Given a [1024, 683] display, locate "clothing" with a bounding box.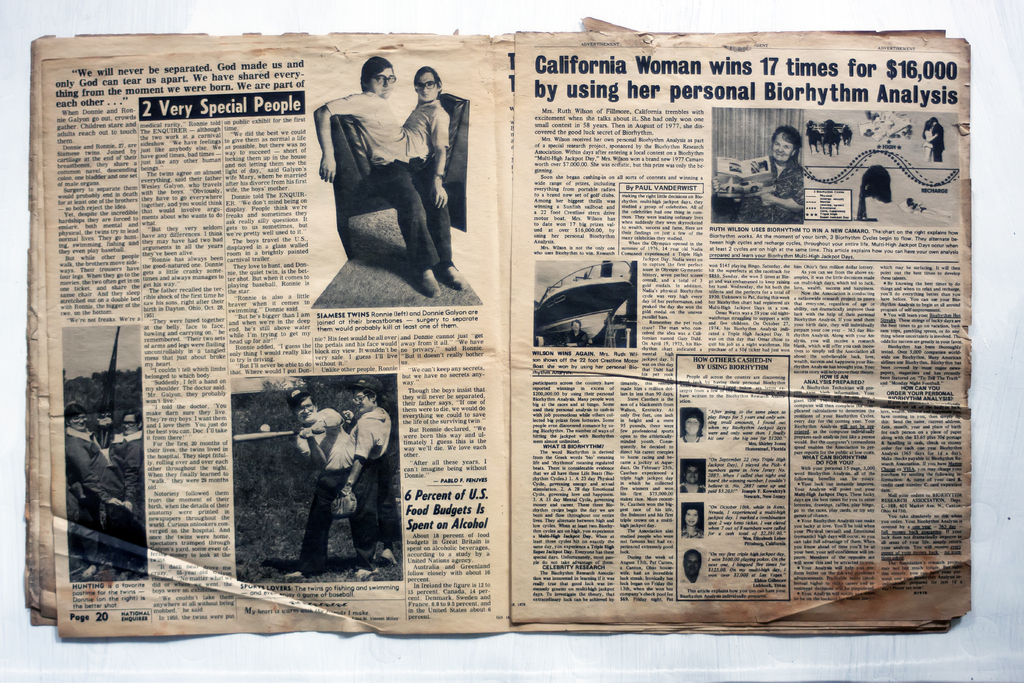
Located: [x1=399, y1=106, x2=445, y2=152].
